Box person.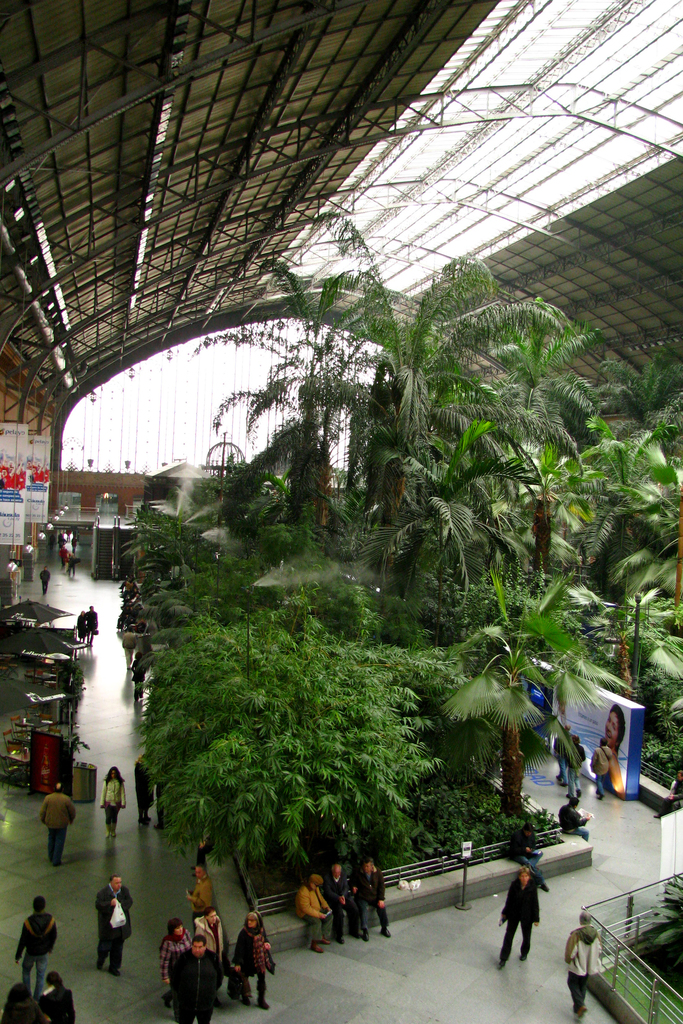
(16, 899, 58, 995).
